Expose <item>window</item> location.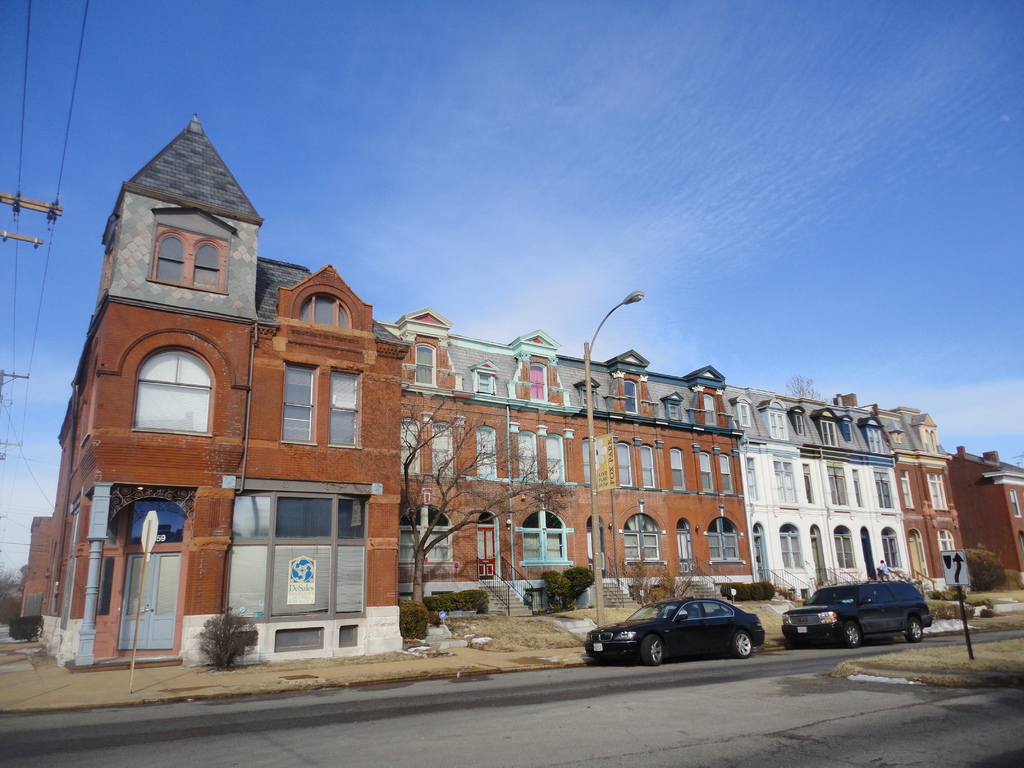
Exposed at box=[543, 434, 566, 479].
